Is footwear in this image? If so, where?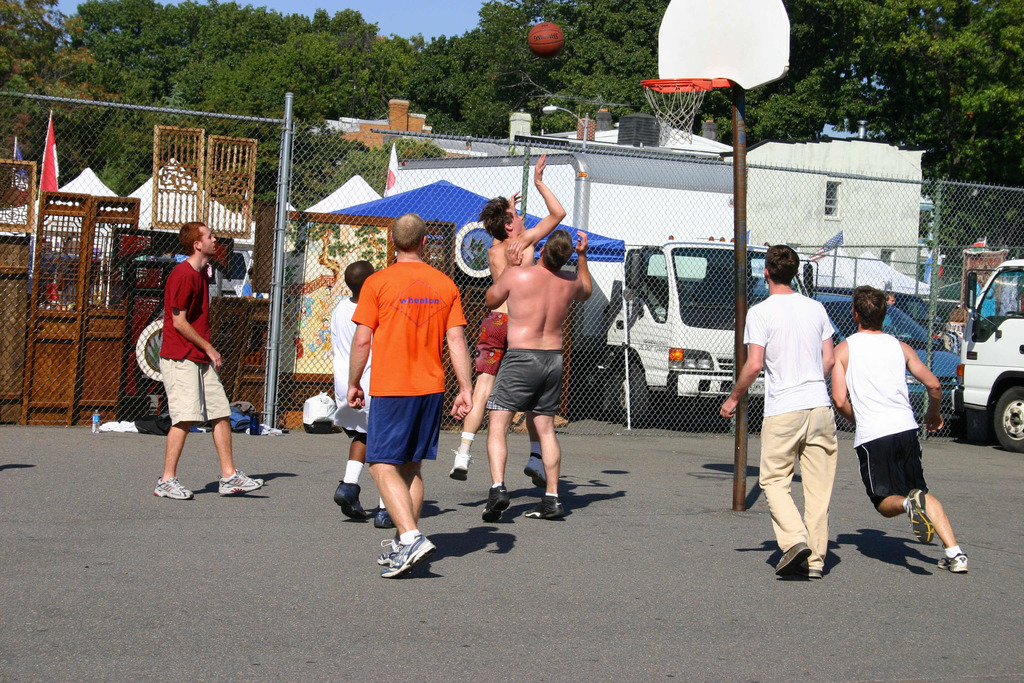
Yes, at (374,509,394,528).
